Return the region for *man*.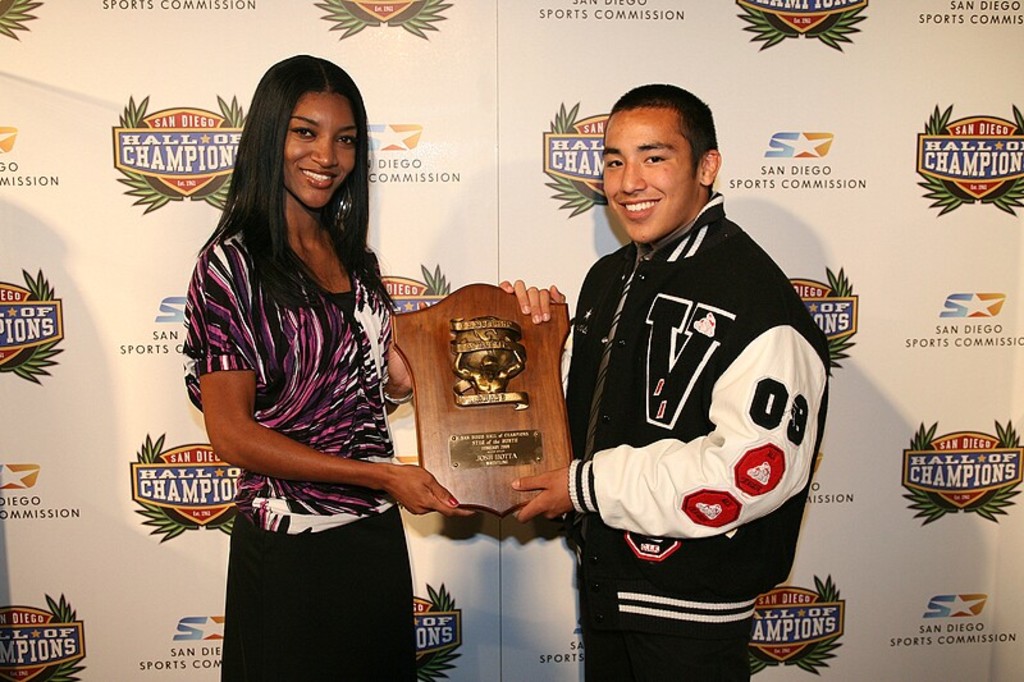
box=[548, 70, 831, 651].
